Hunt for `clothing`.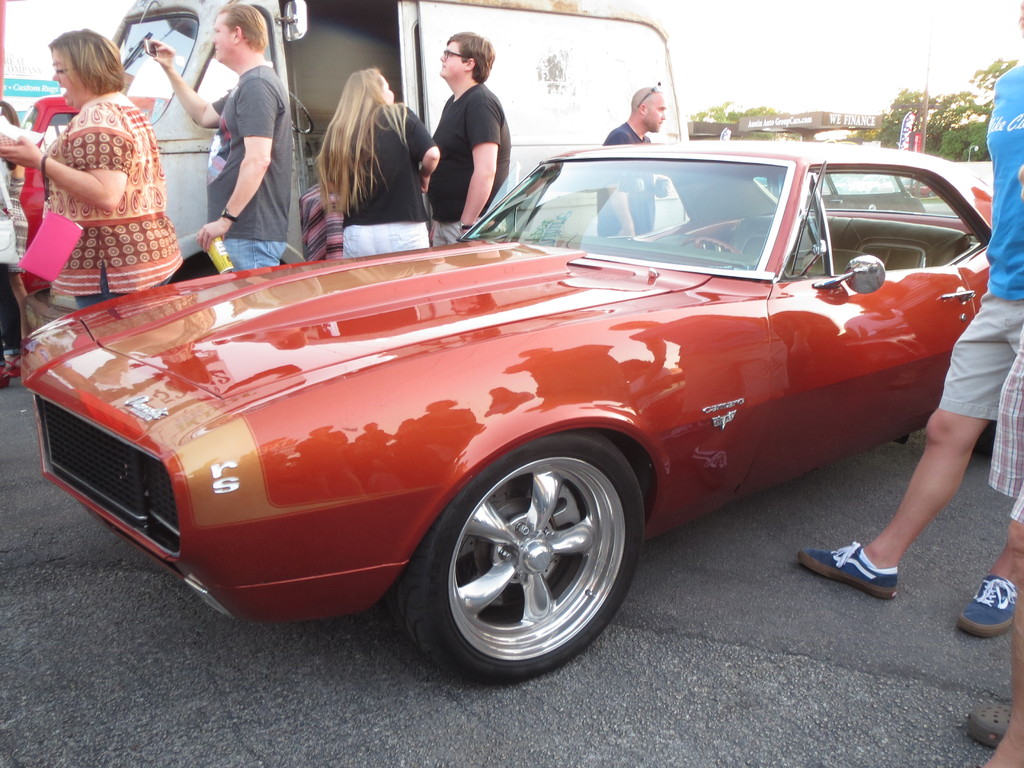
Hunted down at [left=604, top=120, right=651, bottom=235].
